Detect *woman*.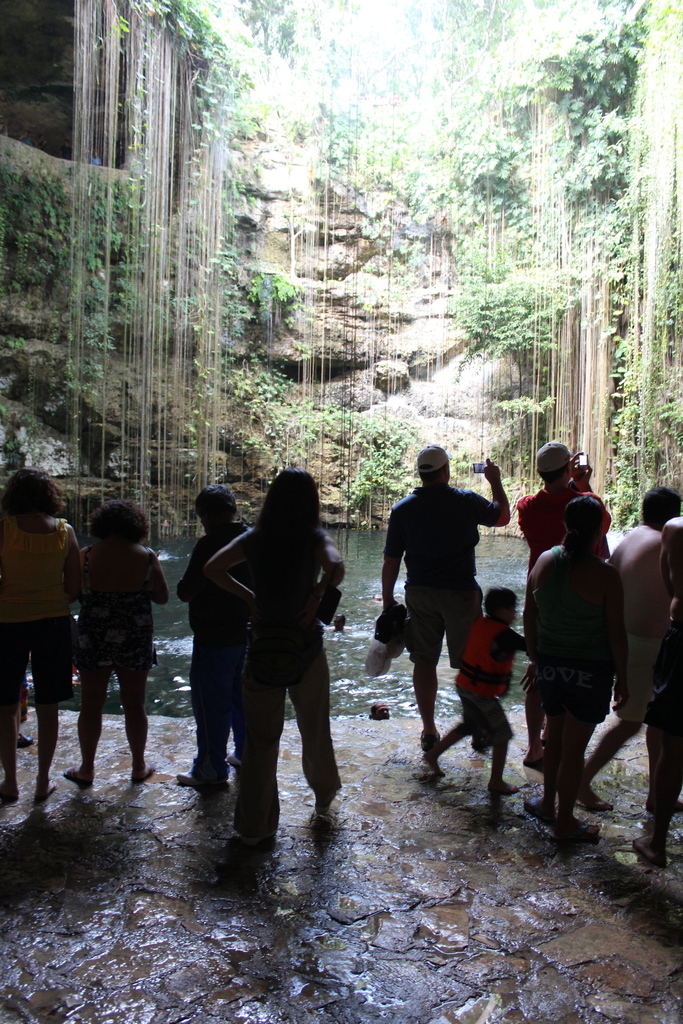
Detected at [x1=523, y1=494, x2=617, y2=839].
